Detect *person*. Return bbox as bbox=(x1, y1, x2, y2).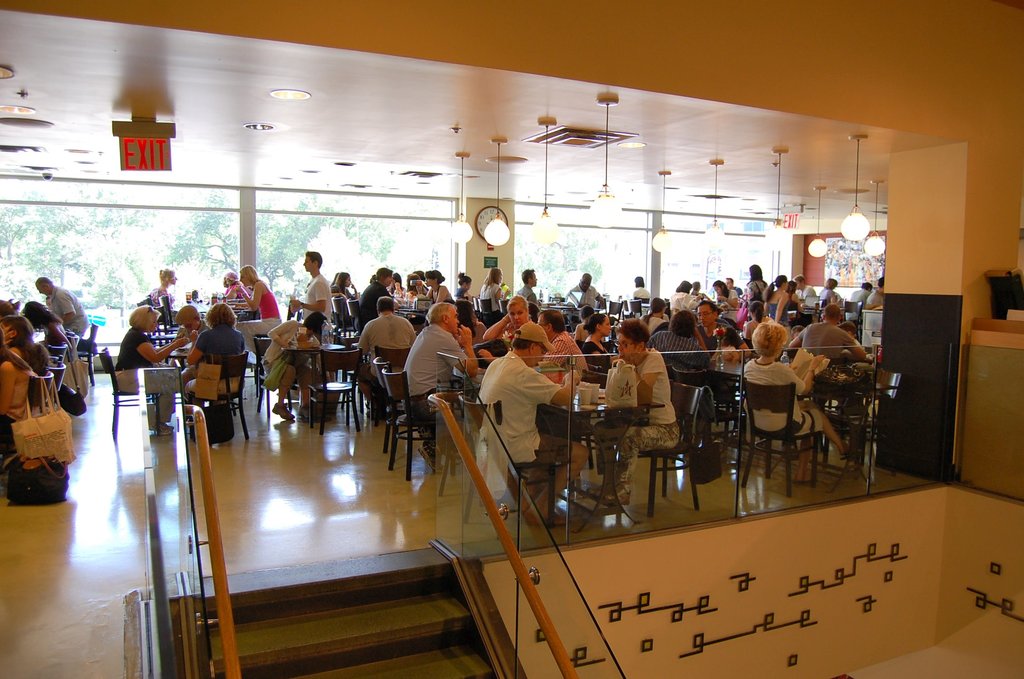
bbox=(420, 270, 454, 303).
